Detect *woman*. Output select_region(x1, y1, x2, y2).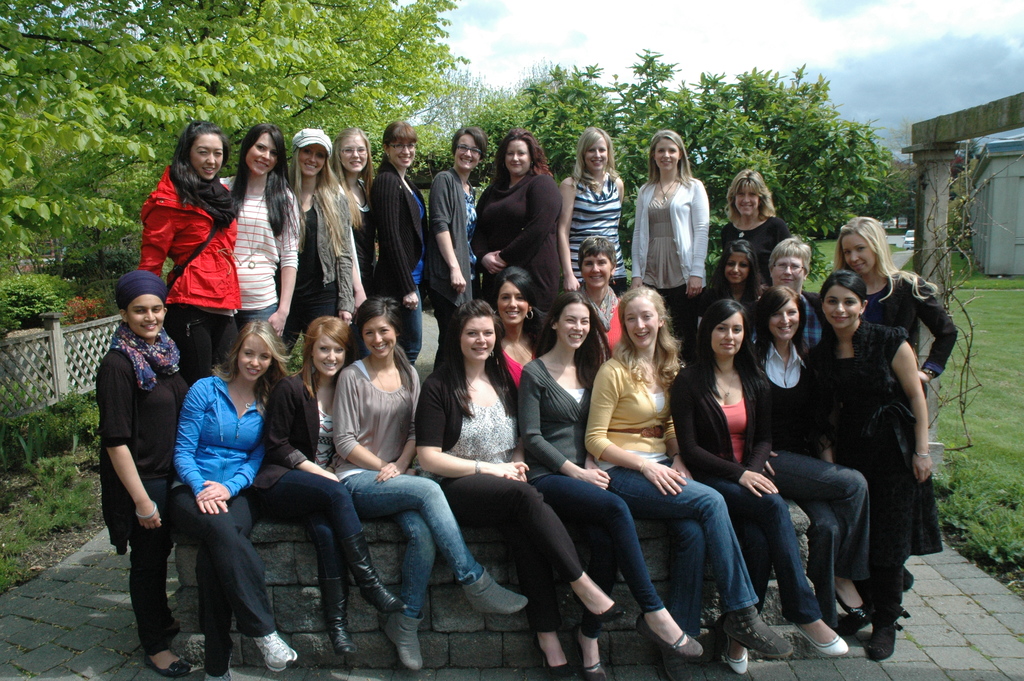
select_region(177, 315, 294, 676).
